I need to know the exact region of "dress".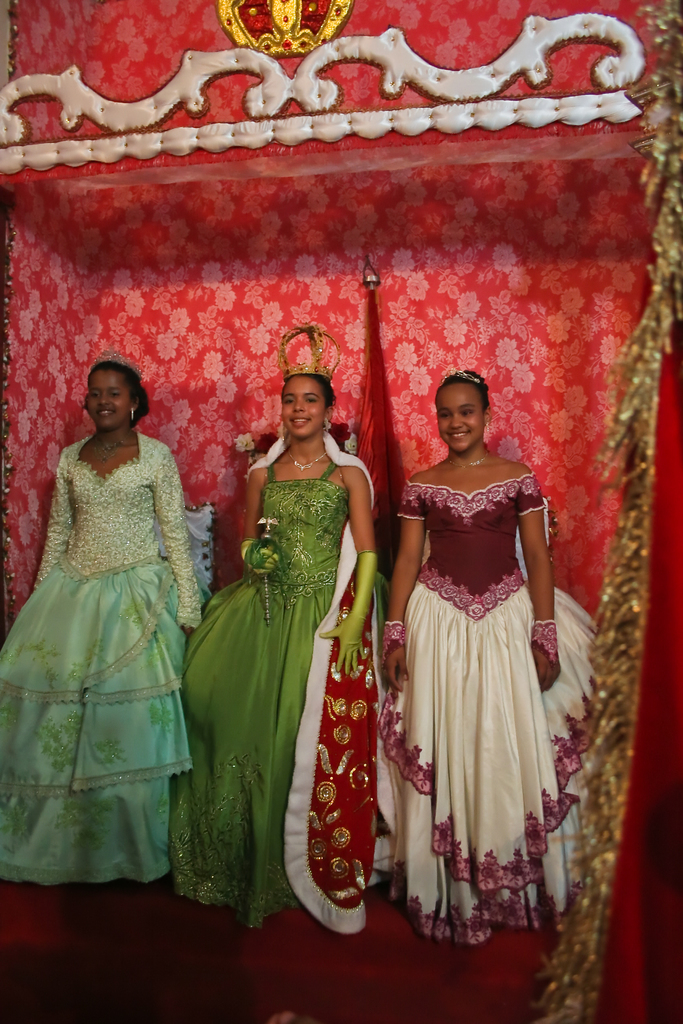
Region: x1=3, y1=428, x2=200, y2=879.
